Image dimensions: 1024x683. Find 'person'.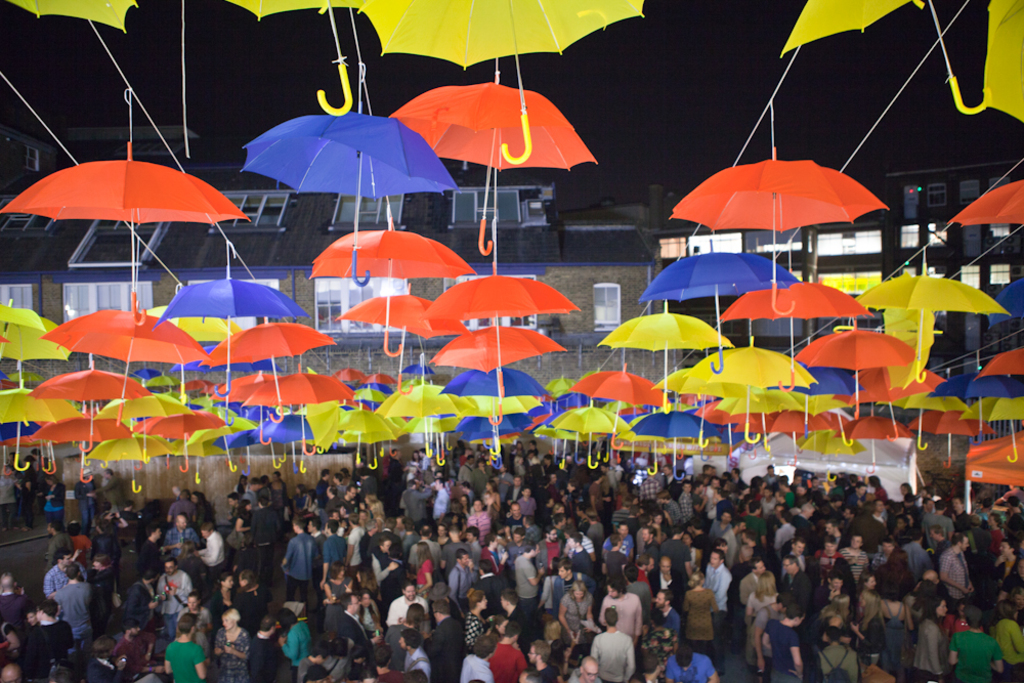
706/550/732/671.
